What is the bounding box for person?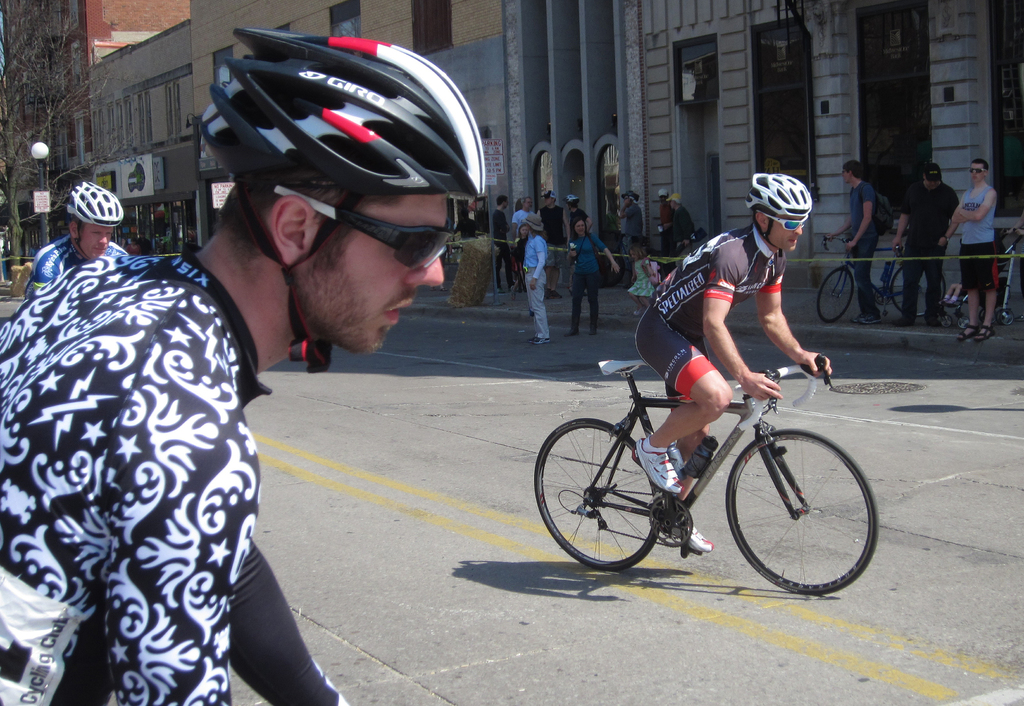
[509, 197, 540, 231].
